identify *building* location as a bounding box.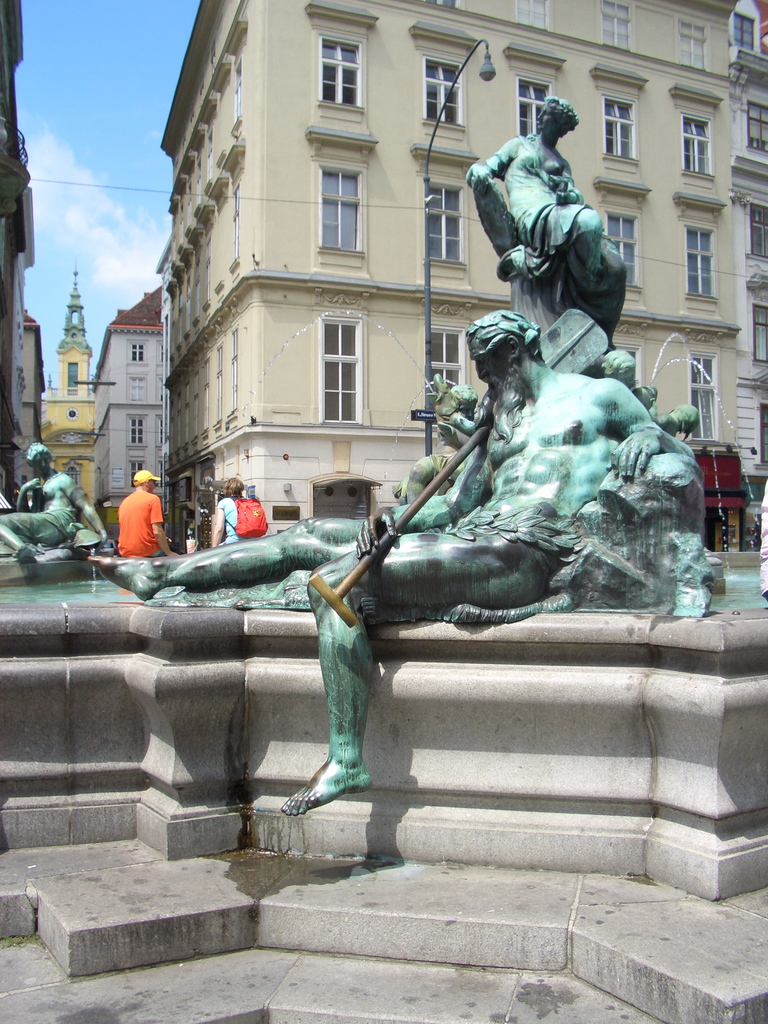
rect(728, 0, 767, 505).
